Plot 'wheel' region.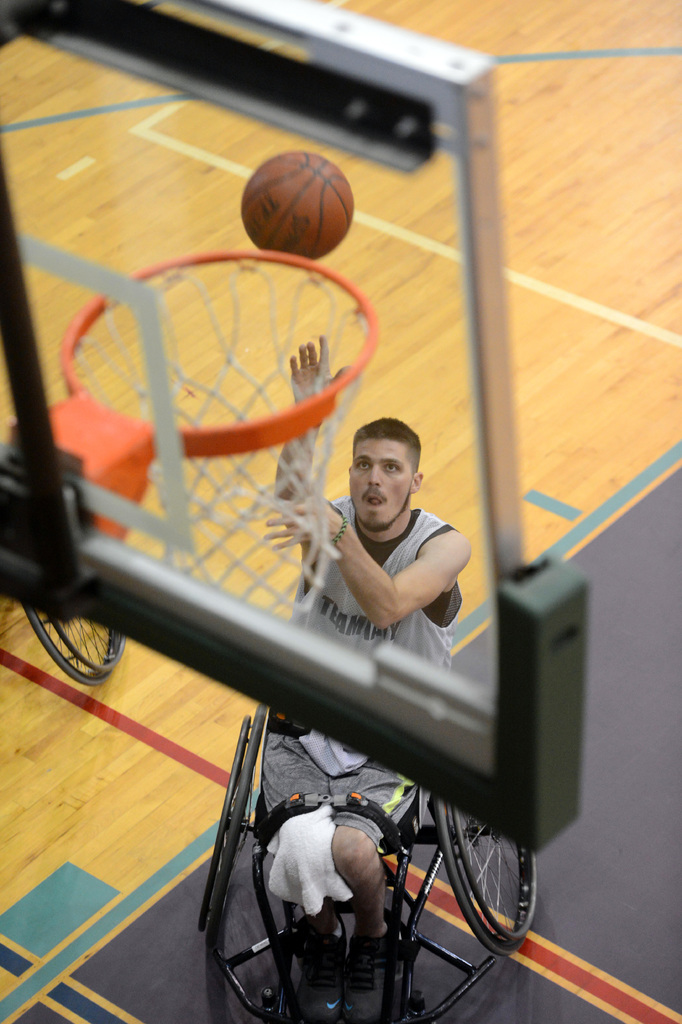
Plotted at detection(441, 822, 552, 962).
